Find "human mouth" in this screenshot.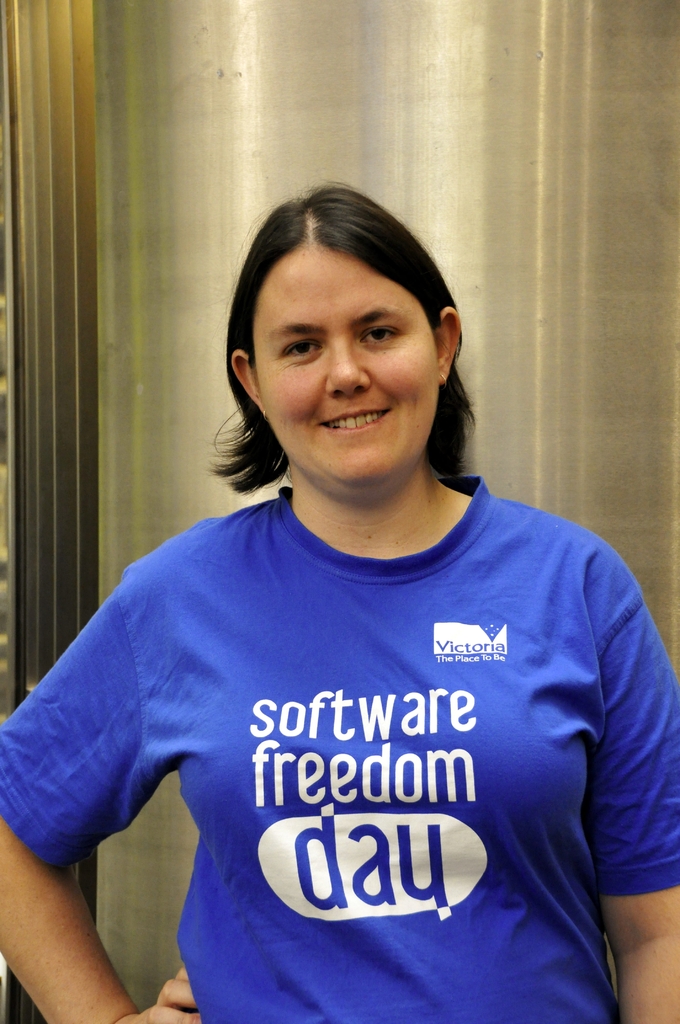
The bounding box for "human mouth" is 302, 390, 401, 446.
